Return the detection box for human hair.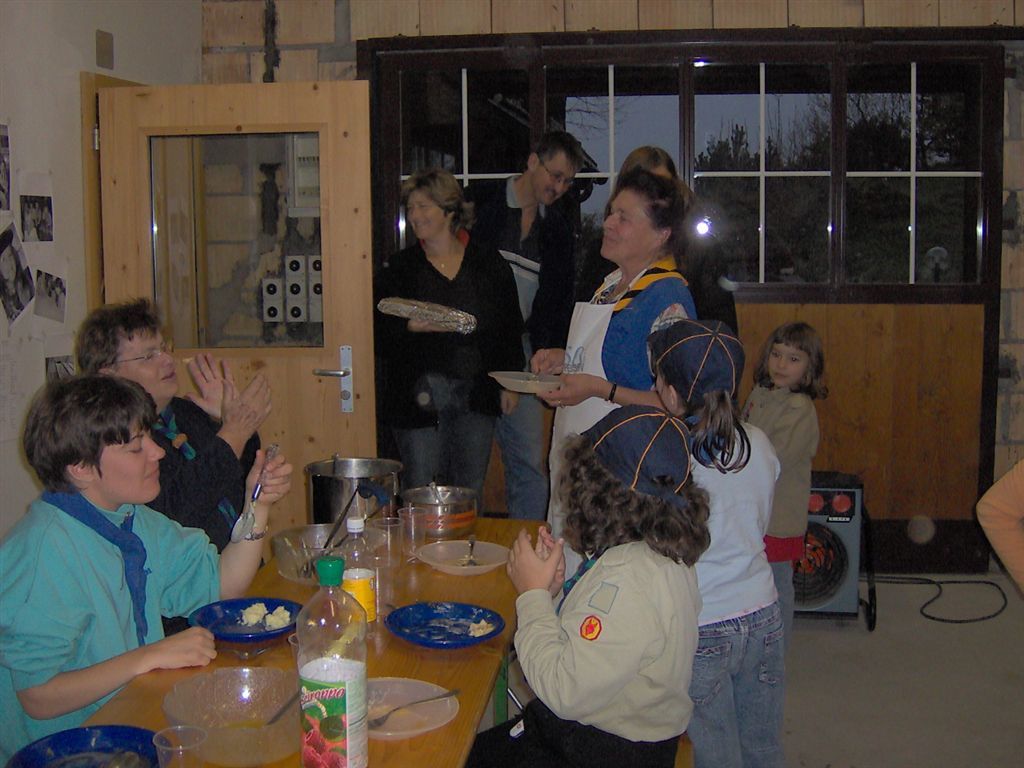
select_region(77, 294, 157, 373).
